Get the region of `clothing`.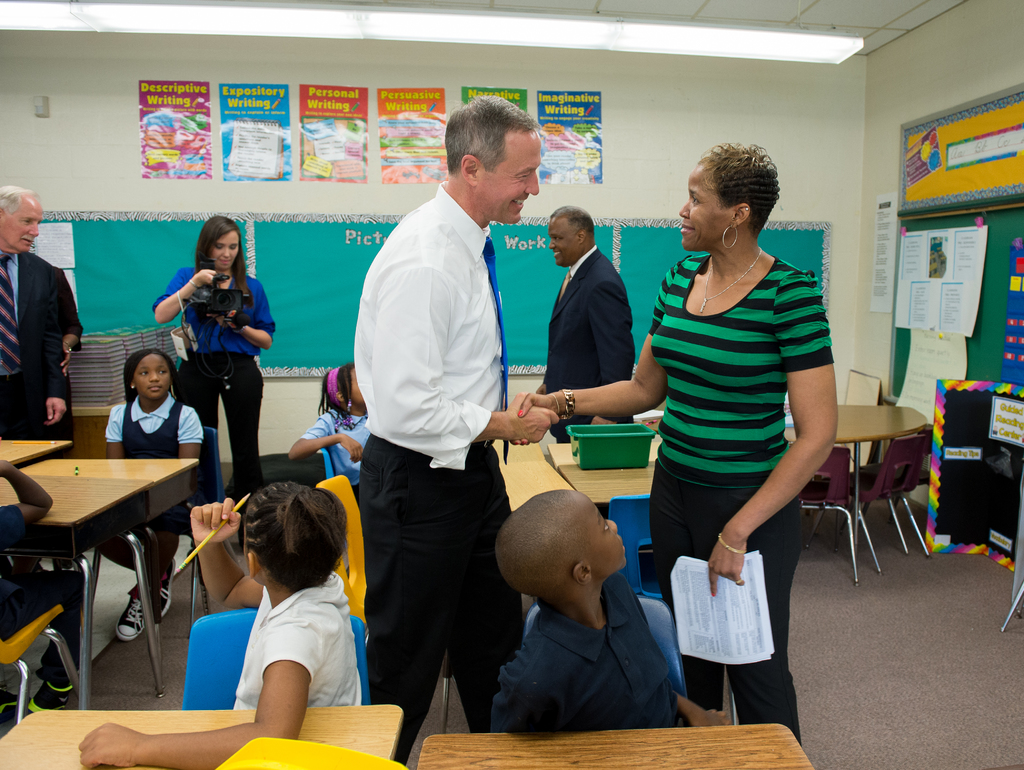
(x1=494, y1=581, x2=666, y2=750).
